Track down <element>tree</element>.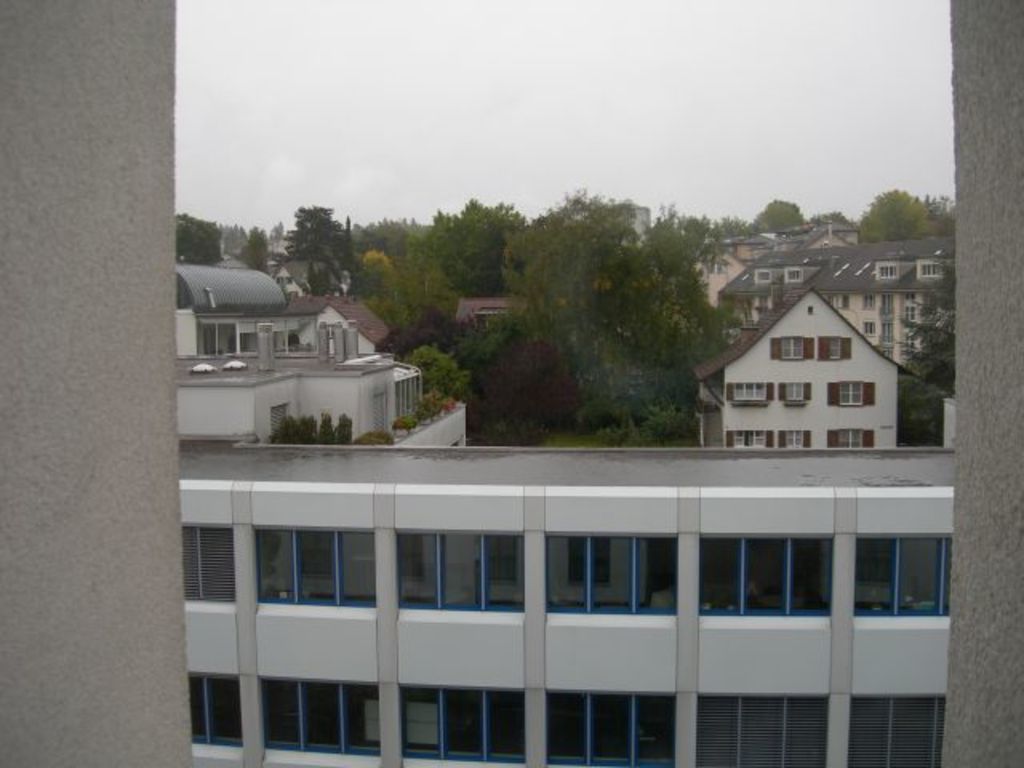
Tracked to pyautogui.locateOnScreen(856, 181, 946, 232).
